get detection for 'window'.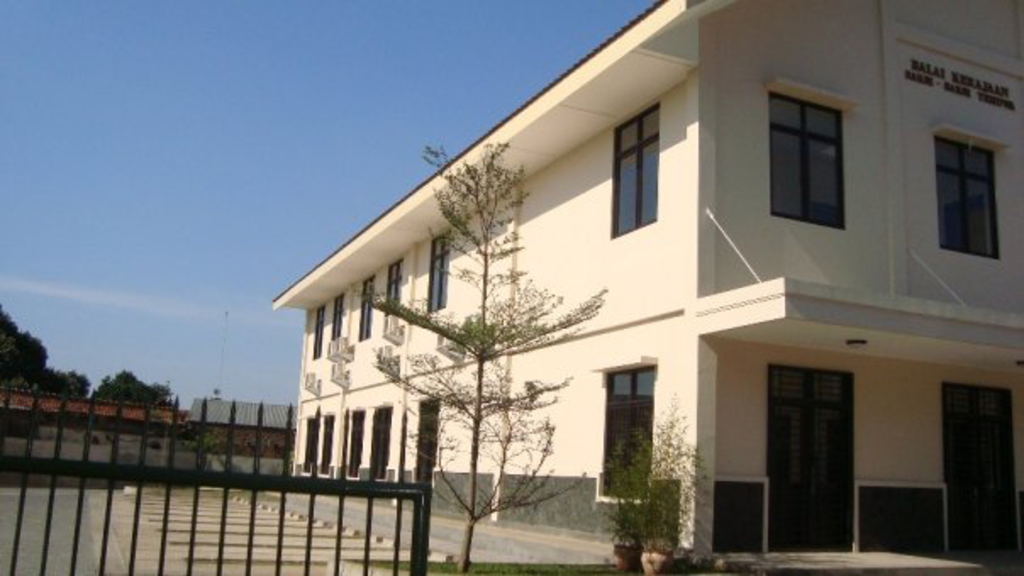
Detection: bbox=(320, 415, 336, 474).
